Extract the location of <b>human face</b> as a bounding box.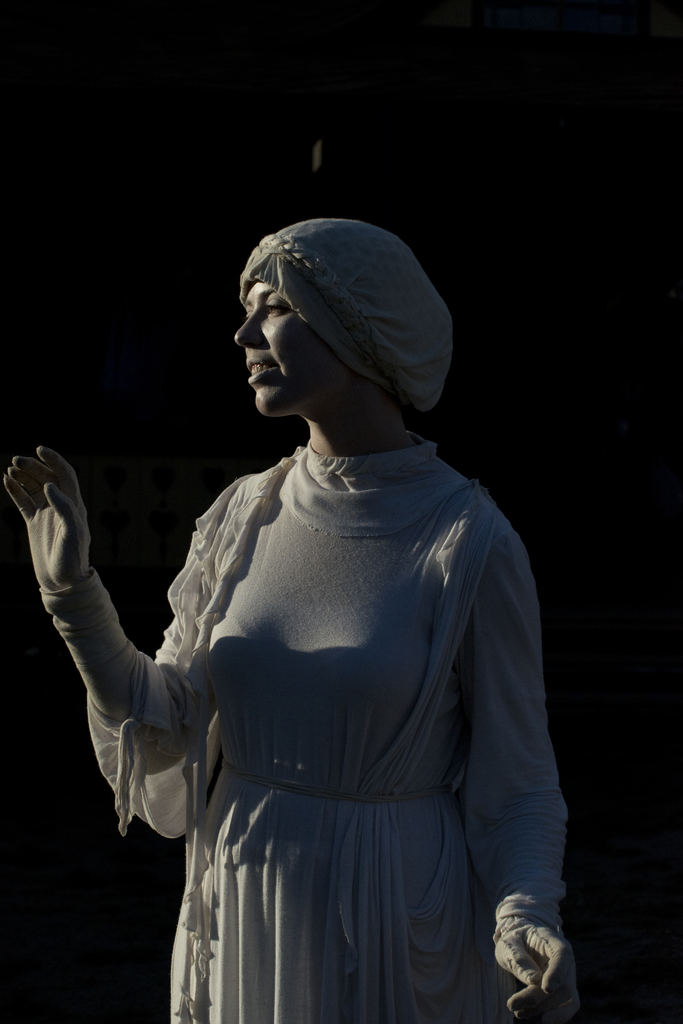
box=[236, 278, 341, 417].
